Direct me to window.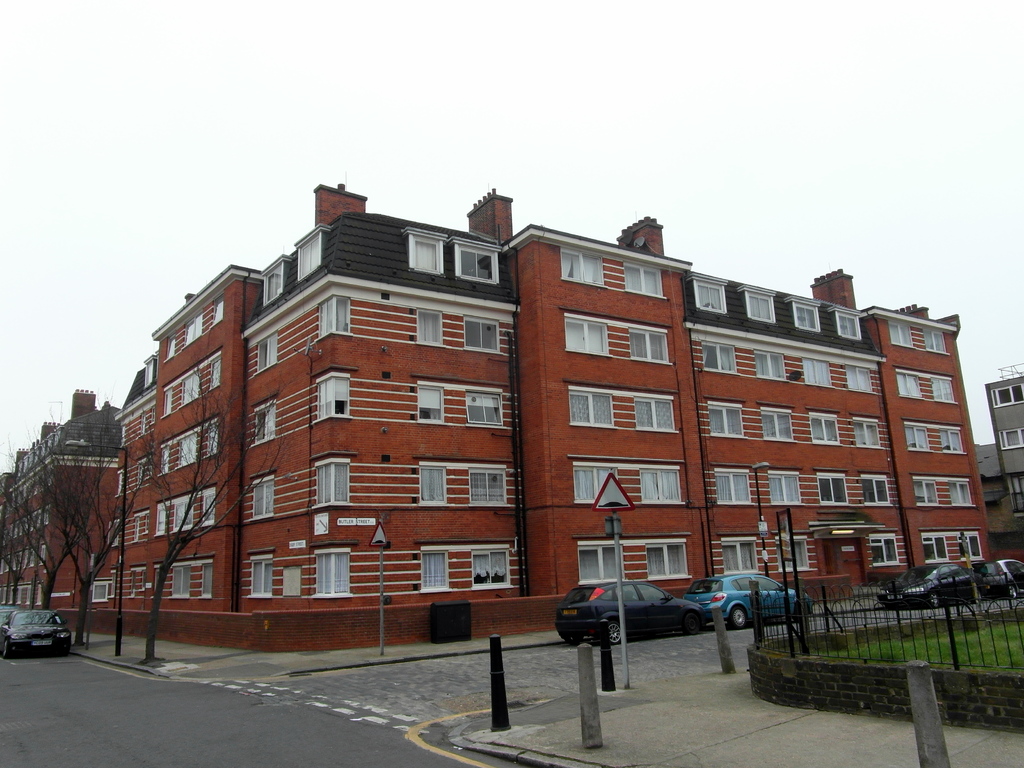
Direction: <bbox>844, 363, 876, 395</bbox>.
